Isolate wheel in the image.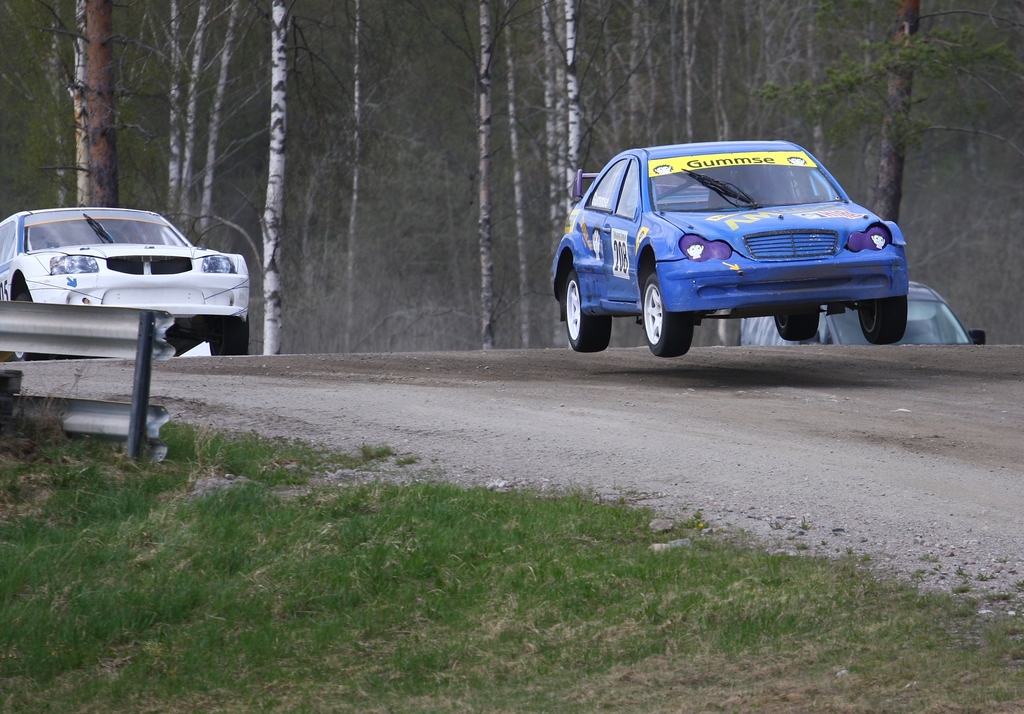
Isolated region: box(774, 302, 819, 340).
